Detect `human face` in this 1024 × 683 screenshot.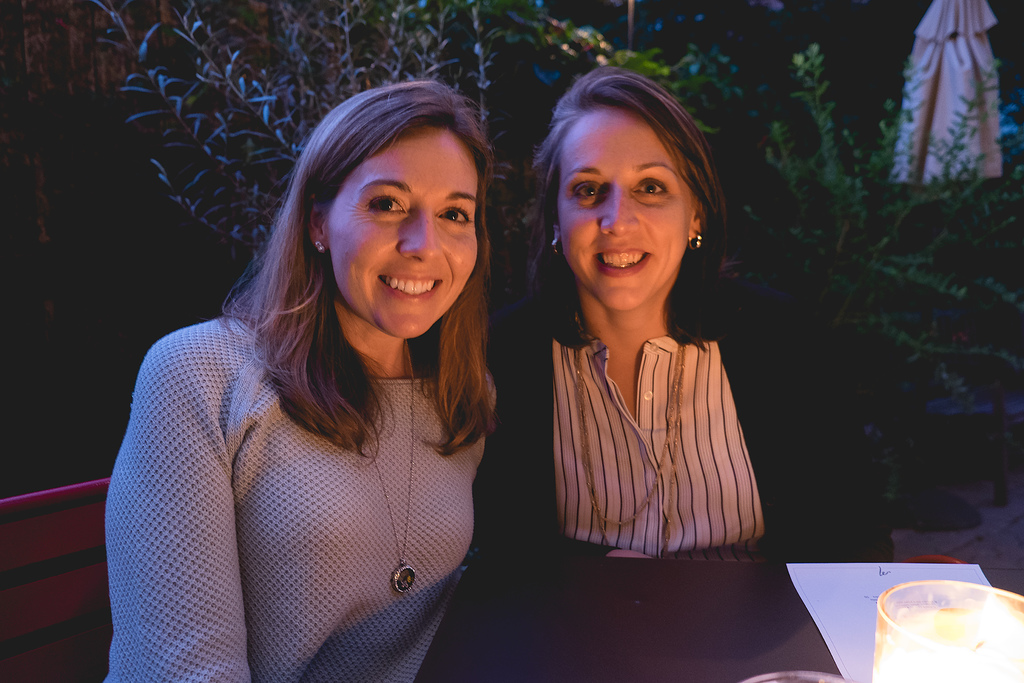
Detection: rect(317, 113, 487, 359).
